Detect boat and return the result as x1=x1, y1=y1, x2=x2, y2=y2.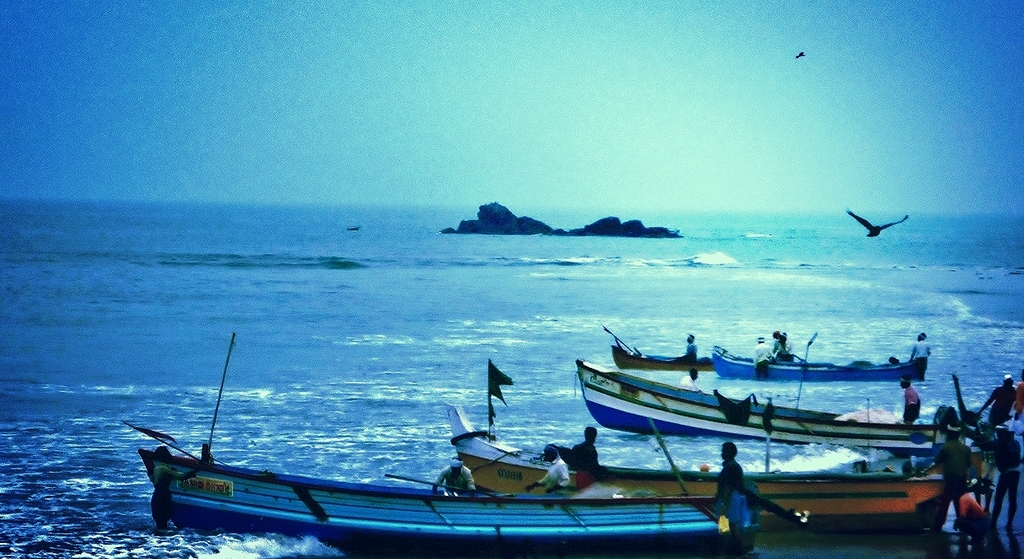
x1=615, y1=327, x2=816, y2=373.
